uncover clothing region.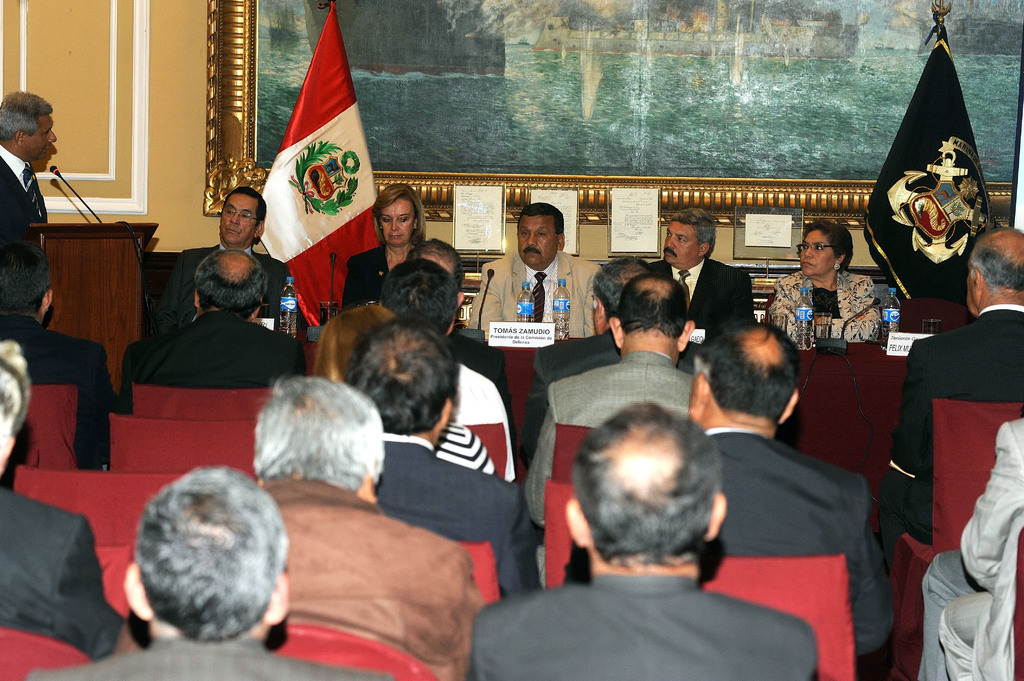
Uncovered: (x1=262, y1=471, x2=477, y2=680).
